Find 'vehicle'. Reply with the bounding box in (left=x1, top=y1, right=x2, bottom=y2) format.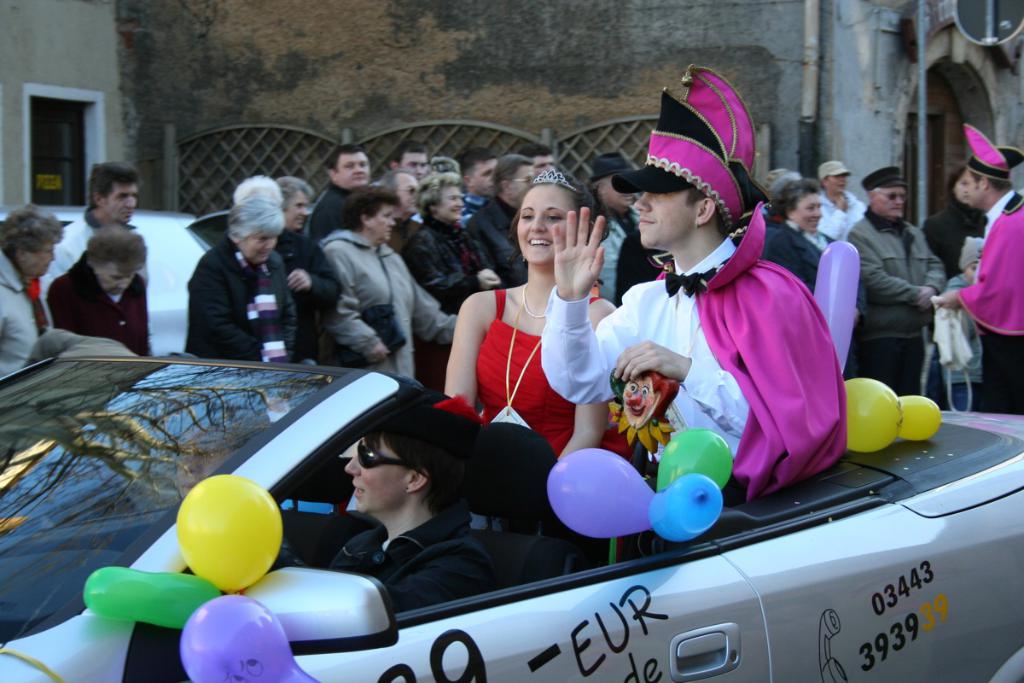
(left=1, top=202, right=229, bottom=359).
